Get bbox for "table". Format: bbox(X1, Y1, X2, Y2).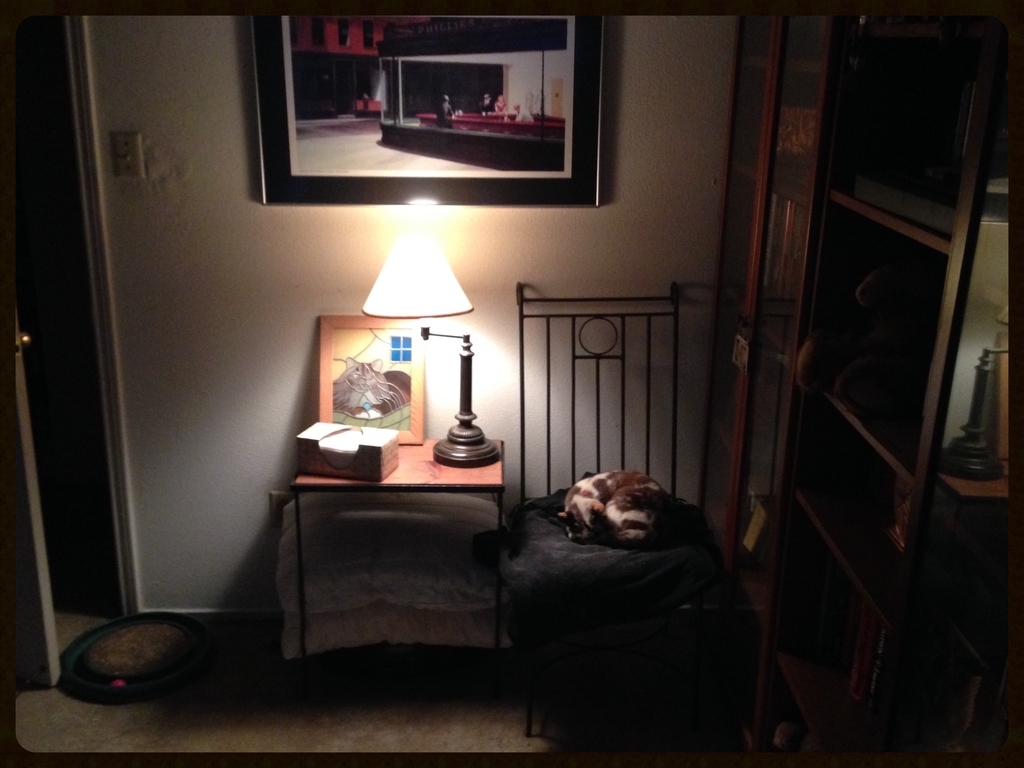
bbox(242, 451, 525, 689).
